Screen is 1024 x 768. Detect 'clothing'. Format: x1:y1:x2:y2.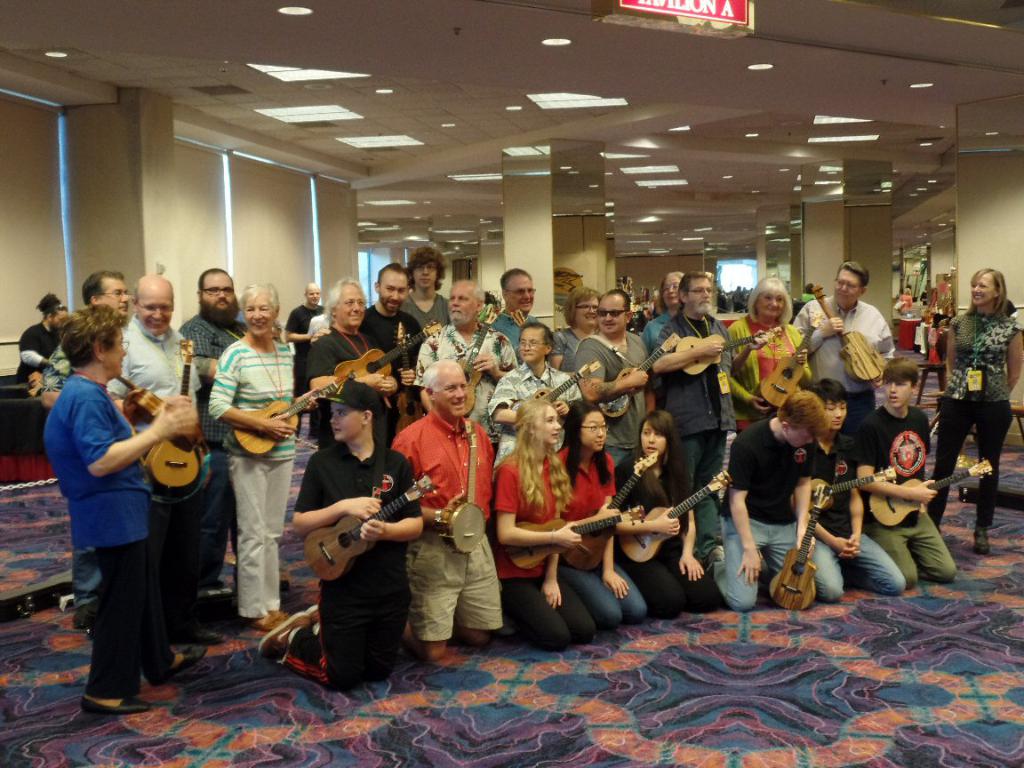
41:372:155:702.
